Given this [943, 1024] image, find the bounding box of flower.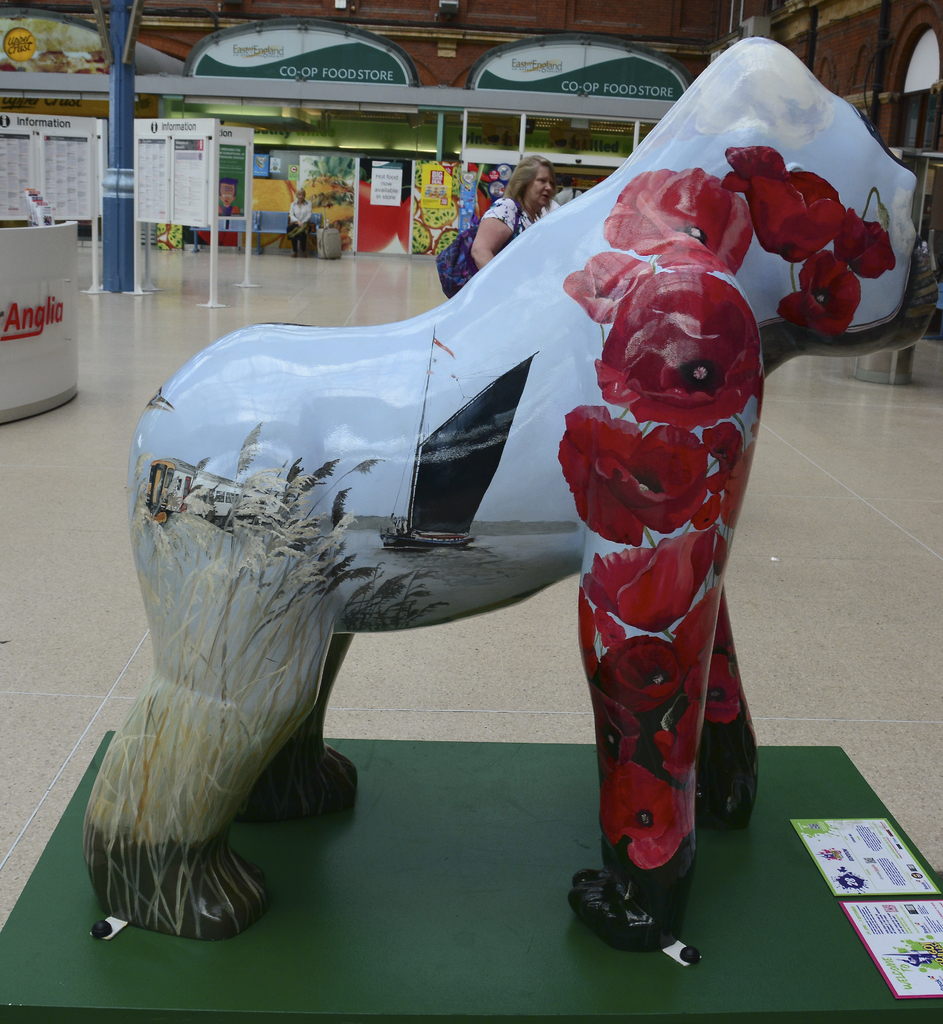
locate(600, 277, 779, 441).
